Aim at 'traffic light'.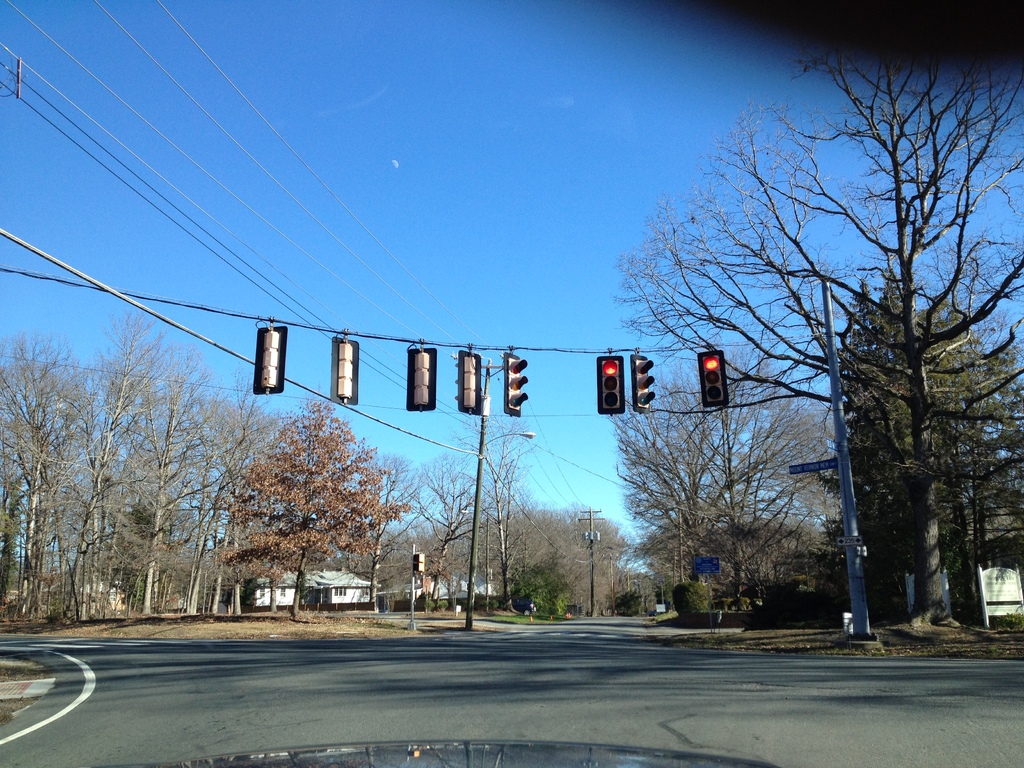
Aimed at 503/349/527/419.
